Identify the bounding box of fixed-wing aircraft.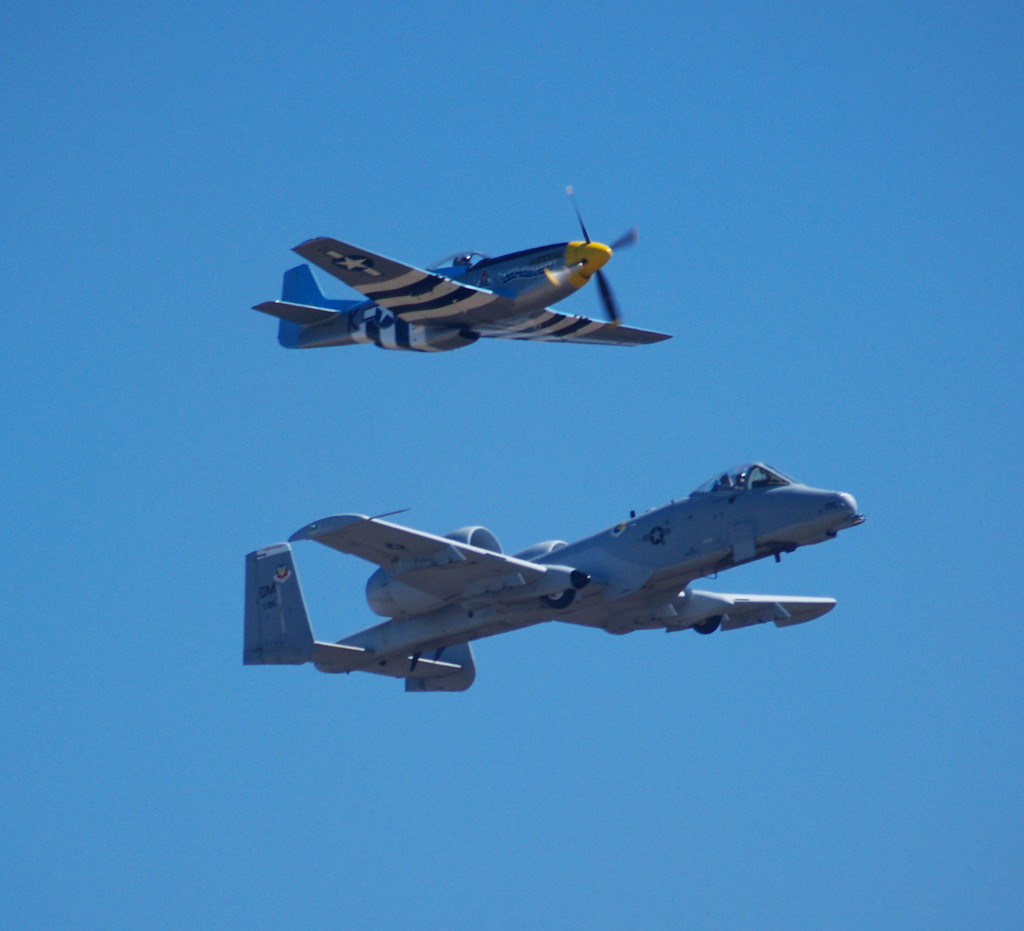
245, 186, 674, 353.
